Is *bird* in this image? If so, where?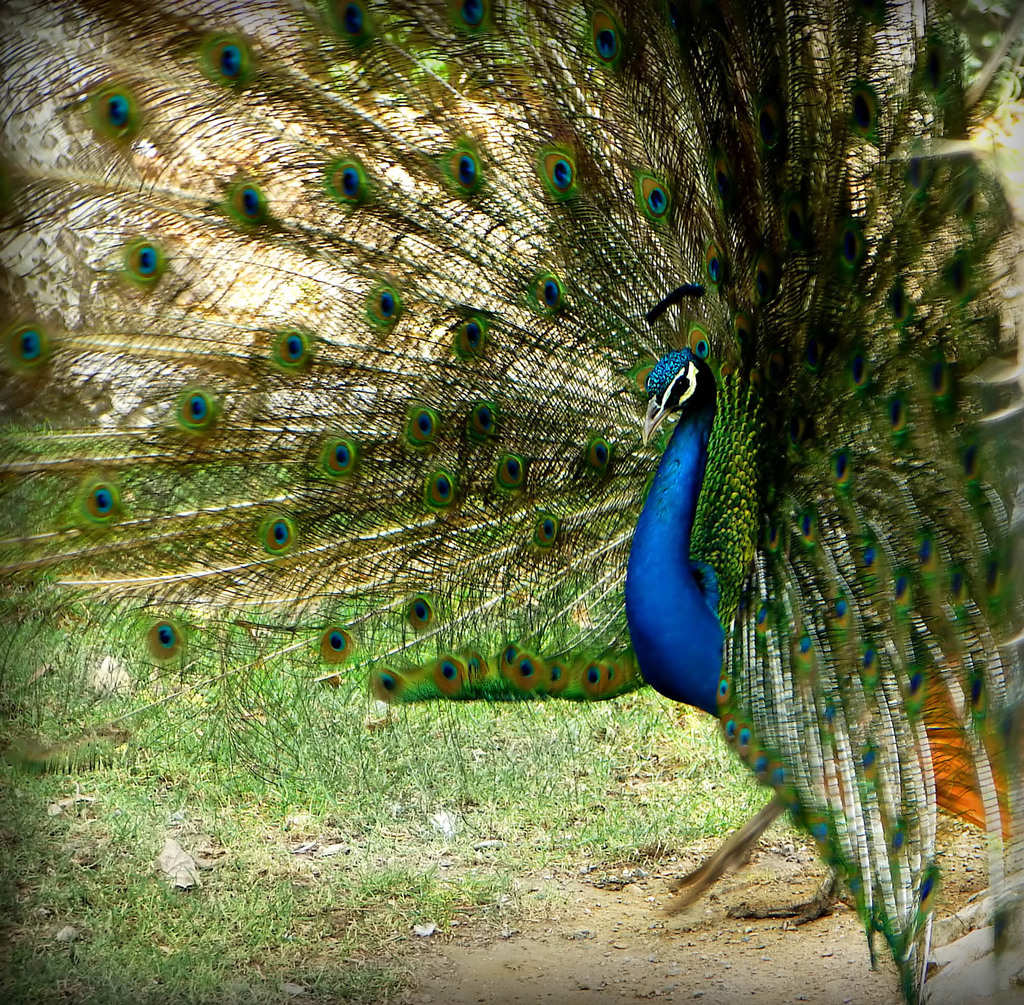
Yes, at select_region(0, 0, 929, 872).
